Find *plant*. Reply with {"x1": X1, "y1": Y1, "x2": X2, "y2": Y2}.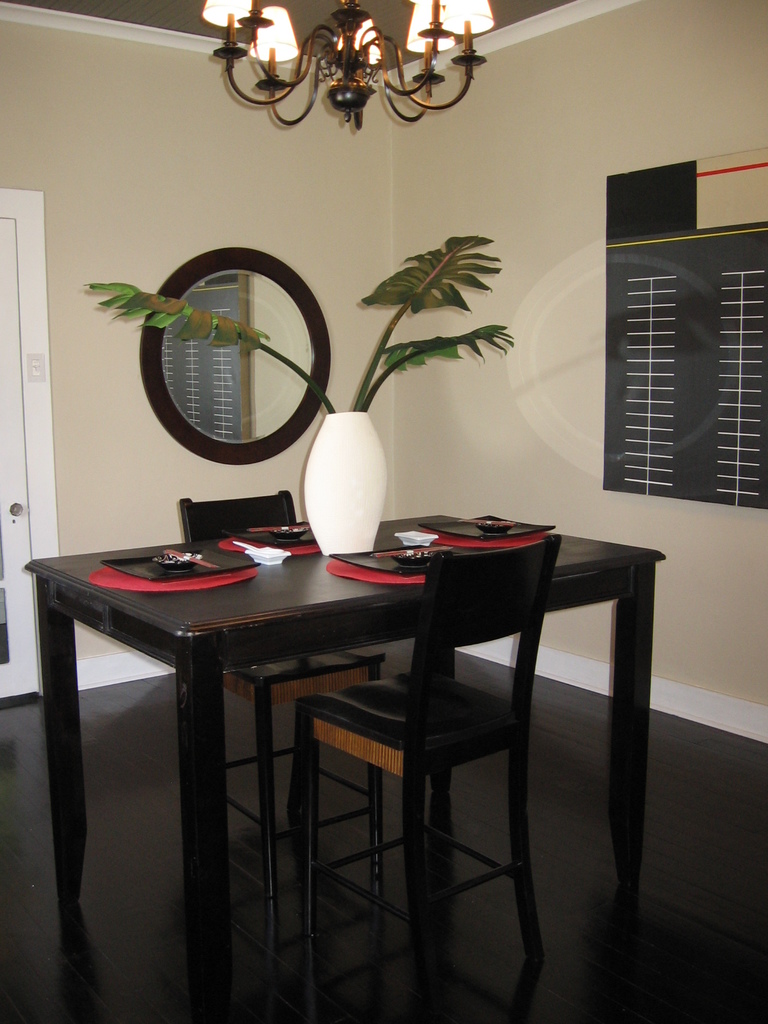
{"x1": 116, "y1": 215, "x2": 514, "y2": 495}.
